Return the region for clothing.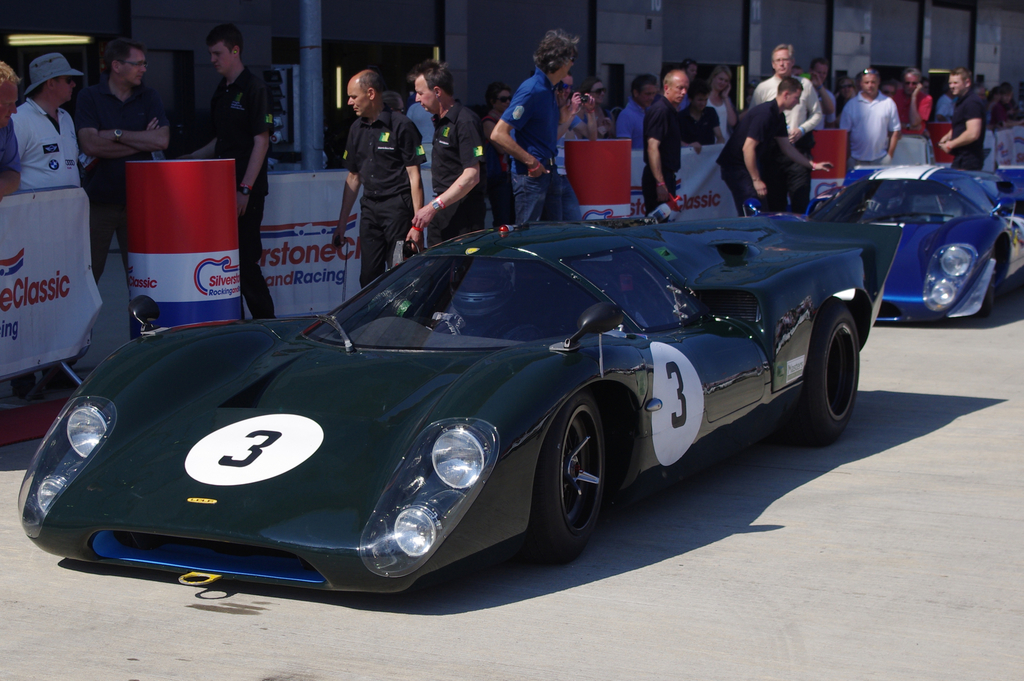
[748, 65, 820, 214].
